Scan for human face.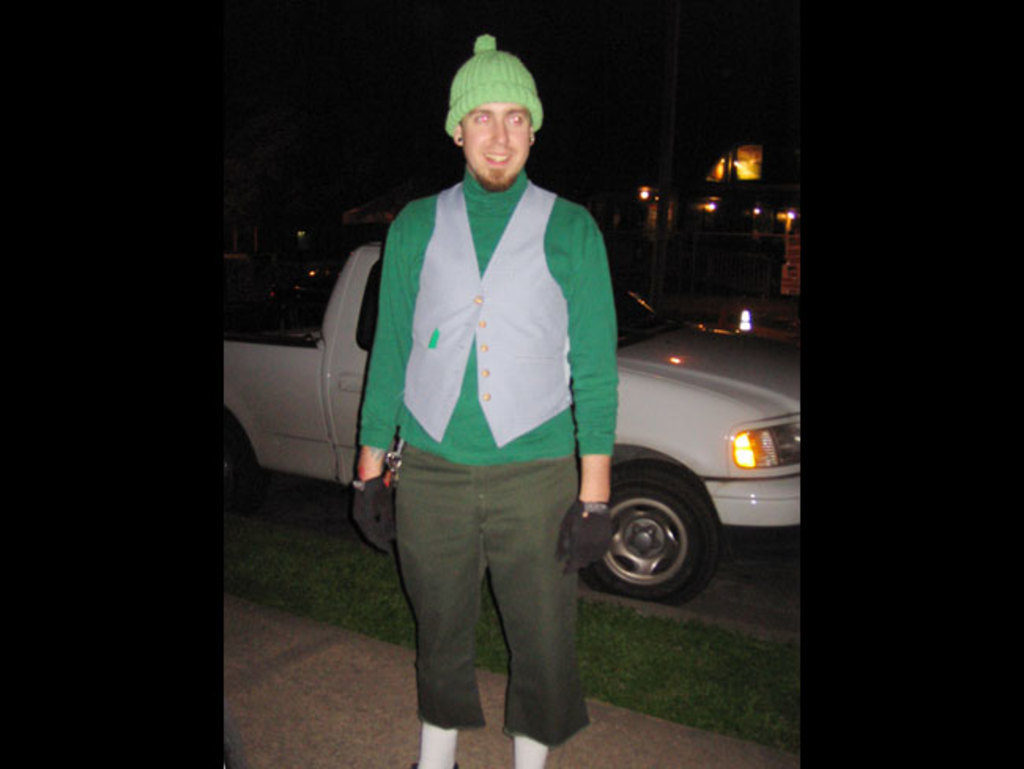
Scan result: (458,101,539,186).
